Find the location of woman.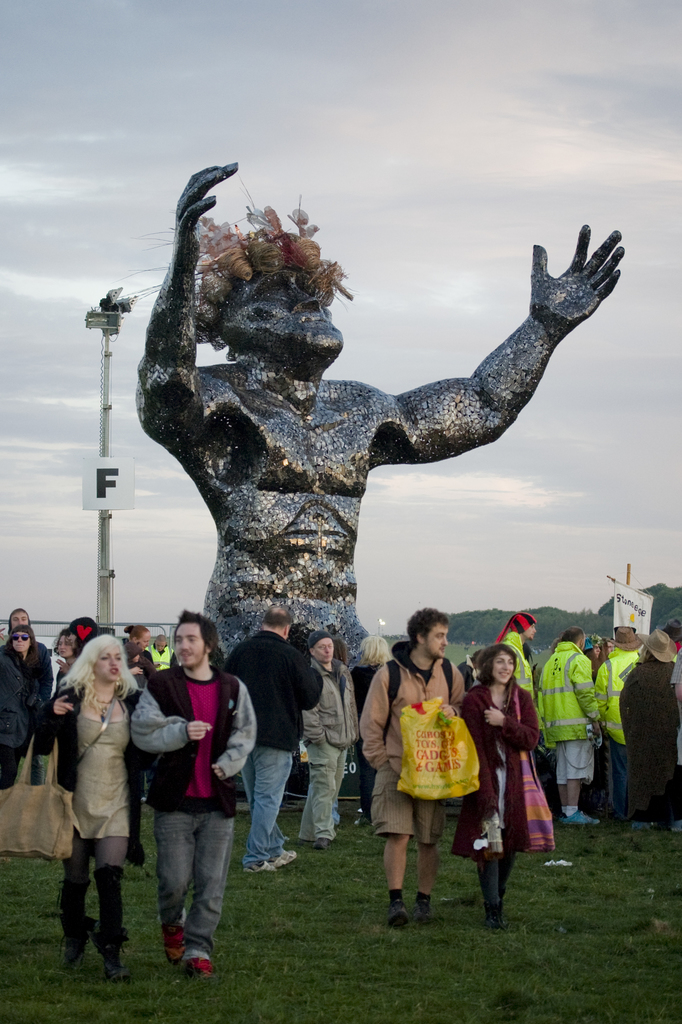
Location: BBox(0, 623, 55, 795).
